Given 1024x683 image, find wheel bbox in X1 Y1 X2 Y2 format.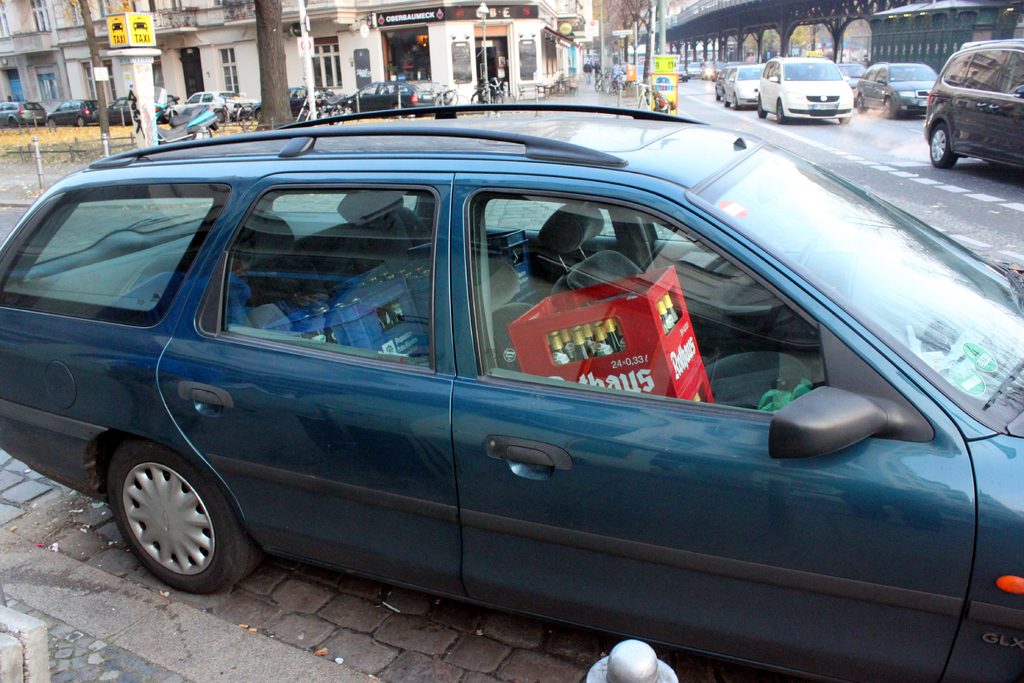
883 97 892 118.
